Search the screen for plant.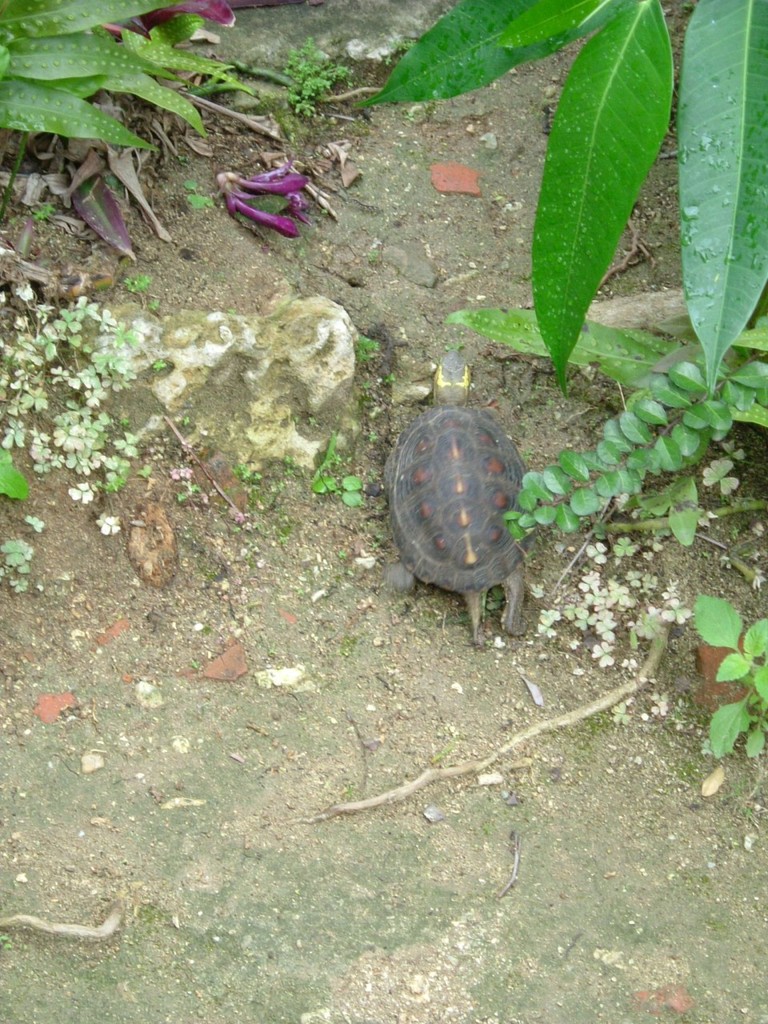
Found at <bbox>0, 536, 31, 596</bbox>.
